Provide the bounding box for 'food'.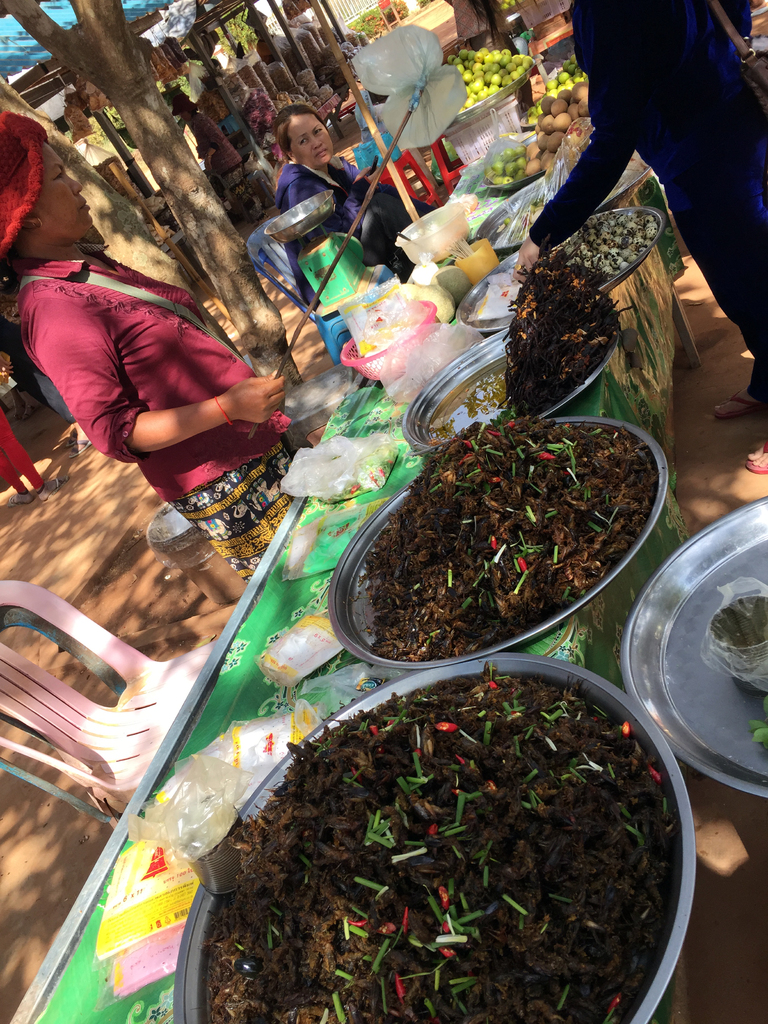
region(751, 696, 767, 747).
